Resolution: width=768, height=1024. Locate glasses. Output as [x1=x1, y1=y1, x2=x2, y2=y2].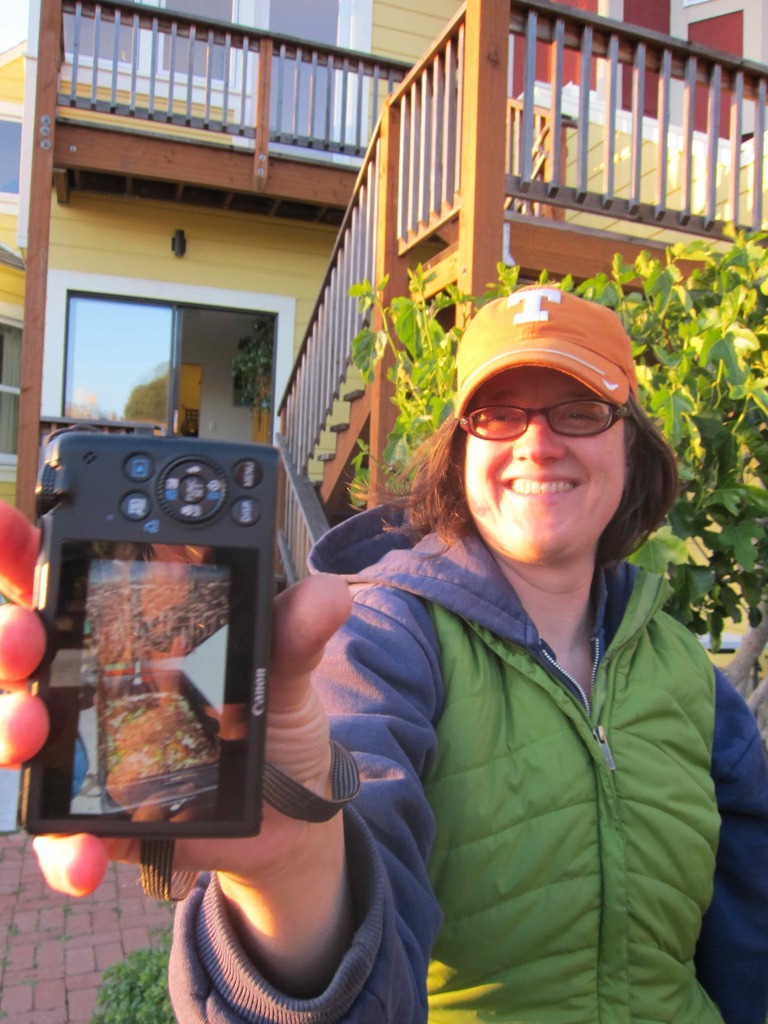
[x1=458, y1=399, x2=634, y2=442].
